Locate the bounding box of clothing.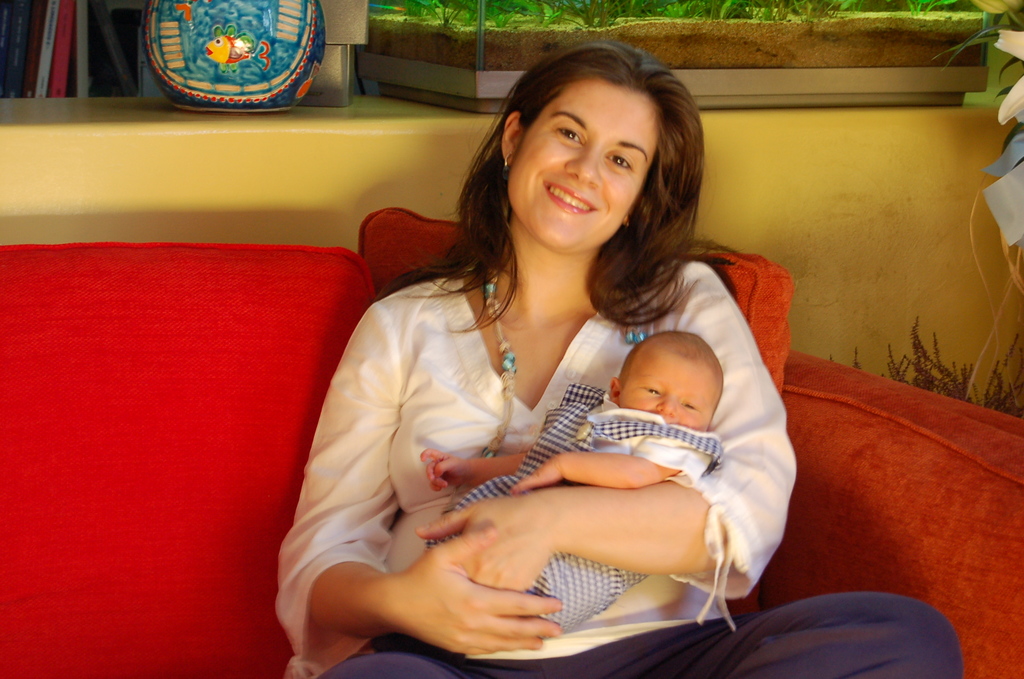
Bounding box: <box>263,237,964,678</box>.
